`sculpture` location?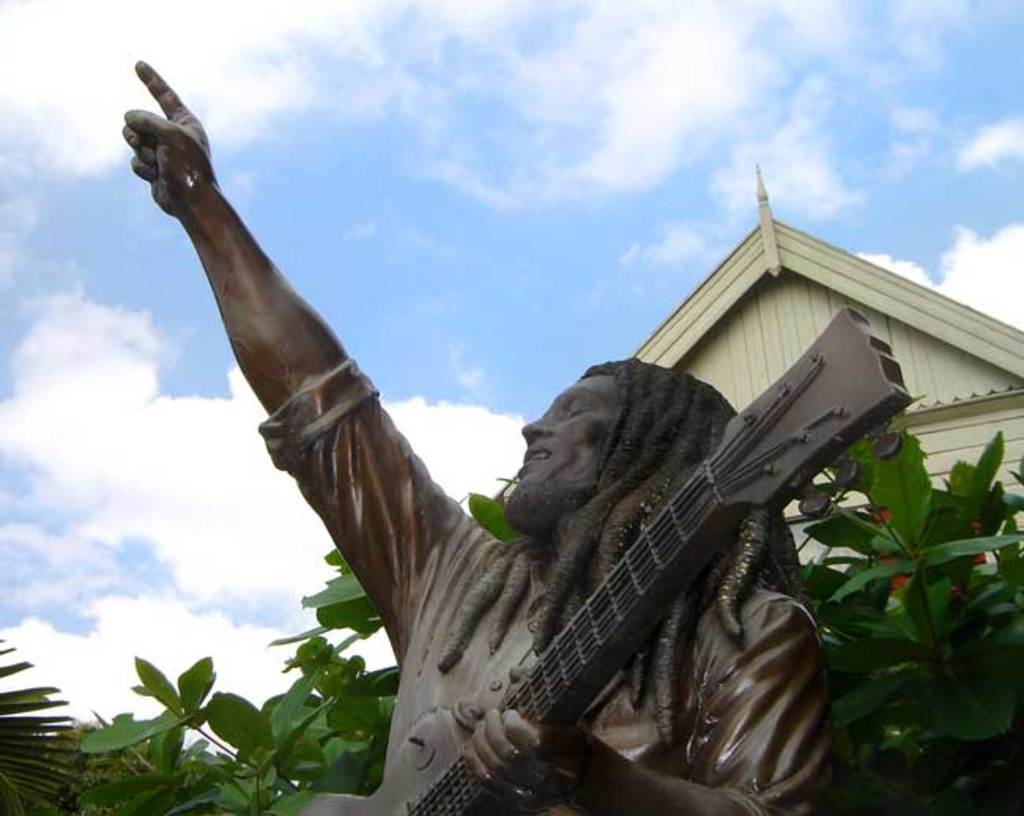
box(115, 61, 920, 814)
